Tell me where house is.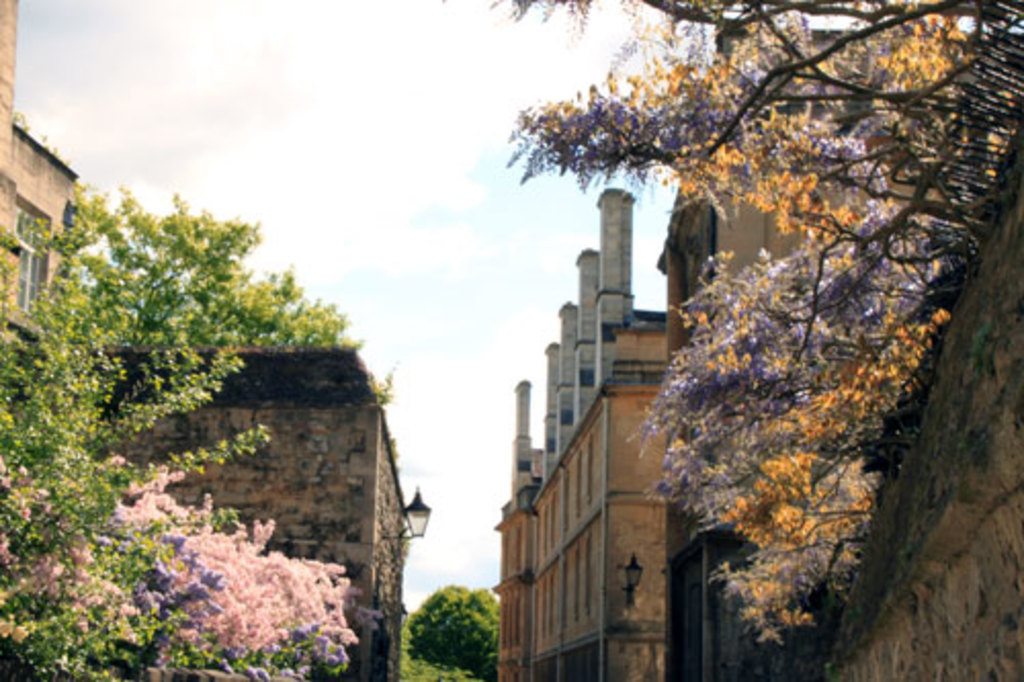
house is at bbox=[72, 340, 420, 680].
